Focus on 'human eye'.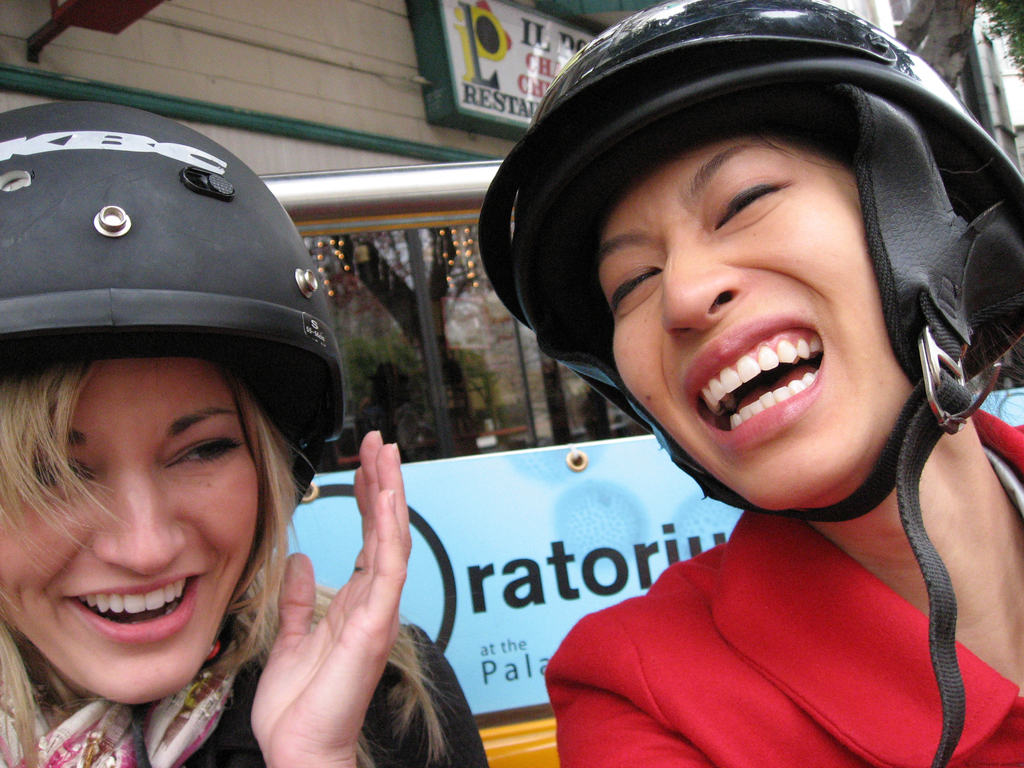
Focused at (left=603, top=267, right=661, bottom=314).
